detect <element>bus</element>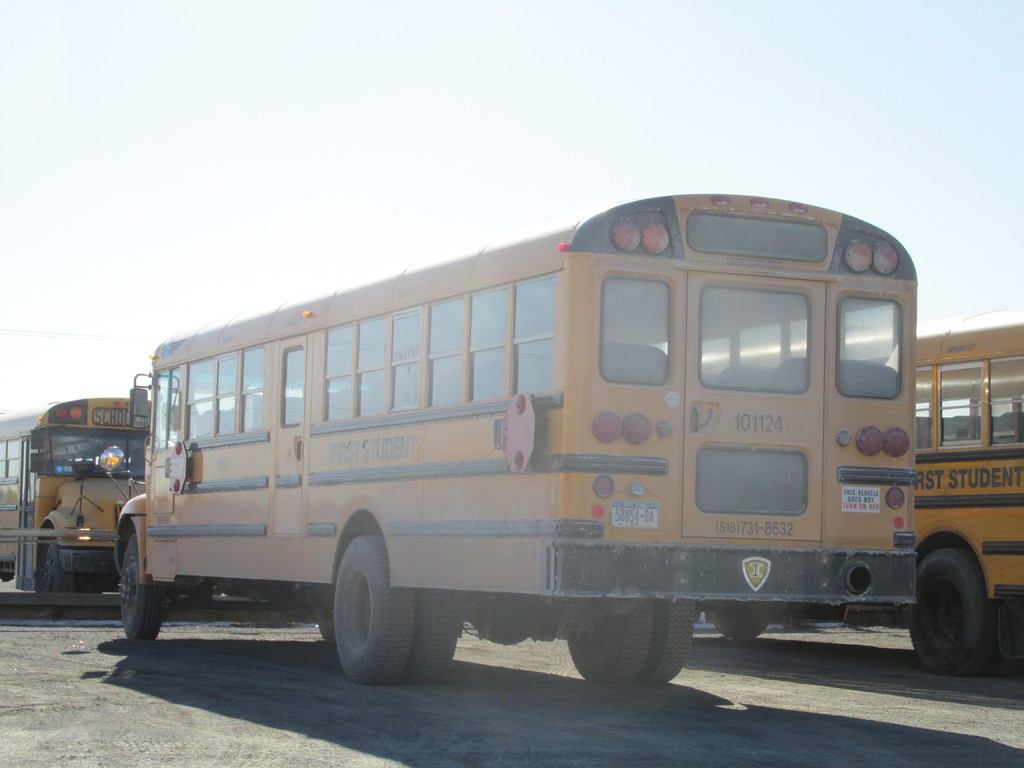
box=[696, 307, 1023, 676]
